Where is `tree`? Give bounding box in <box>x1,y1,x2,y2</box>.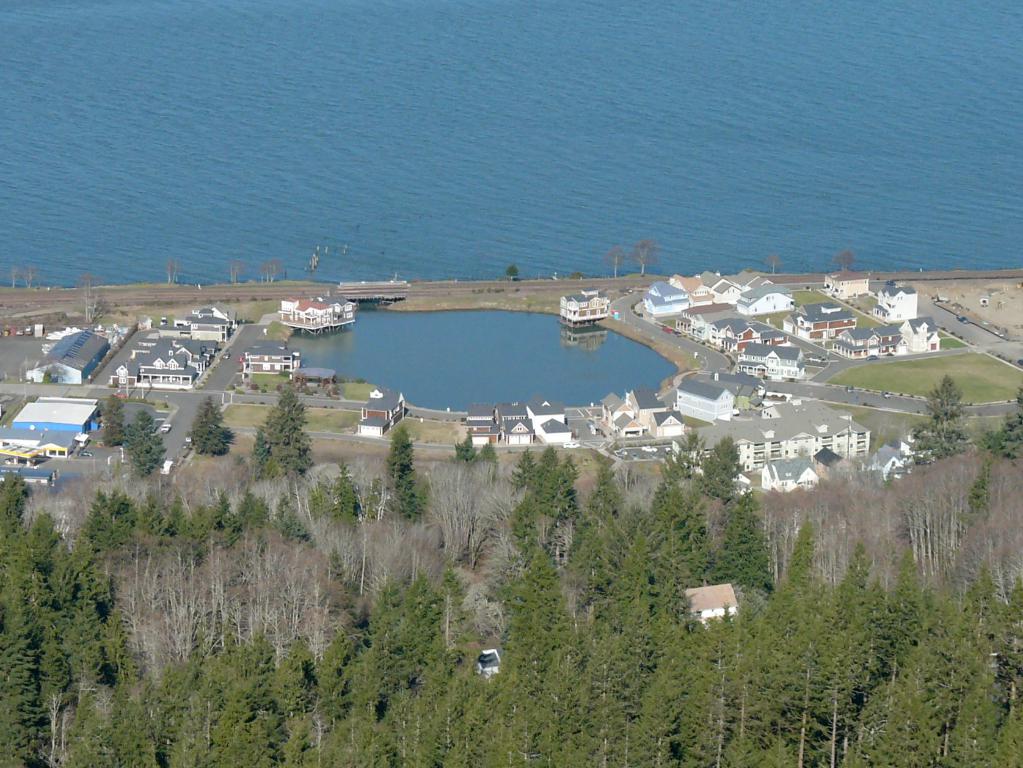
<box>74,271,102,328</box>.
